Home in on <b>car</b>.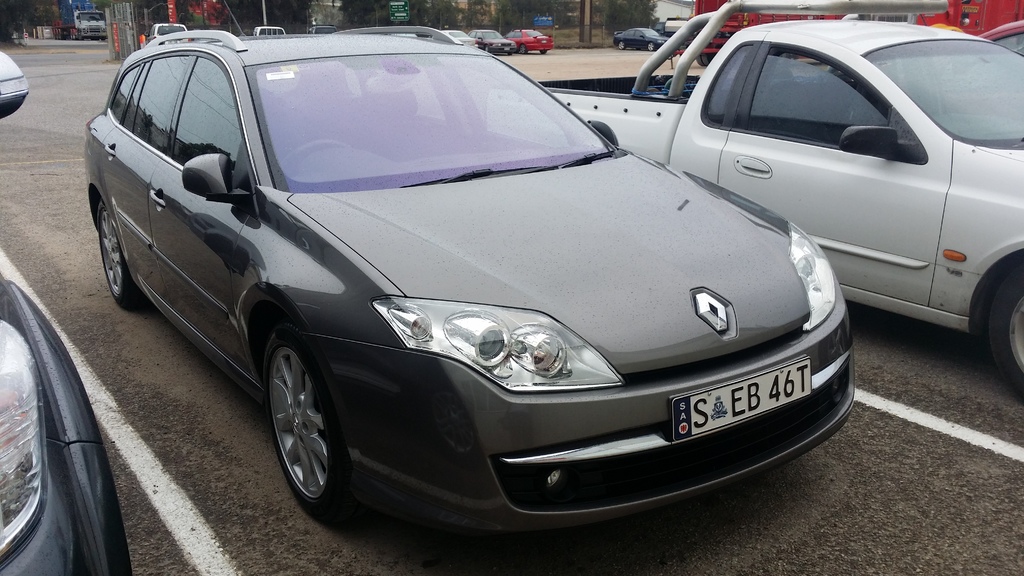
Homed in at (left=308, top=27, right=339, bottom=36).
